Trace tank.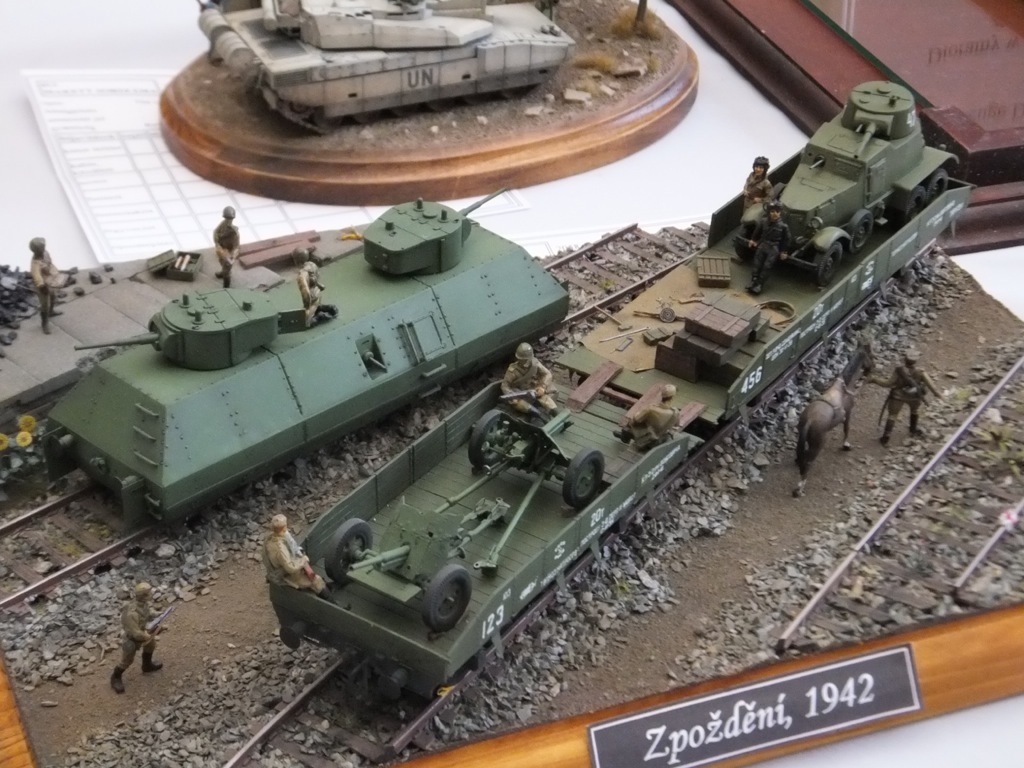
Traced to 43 183 572 534.
